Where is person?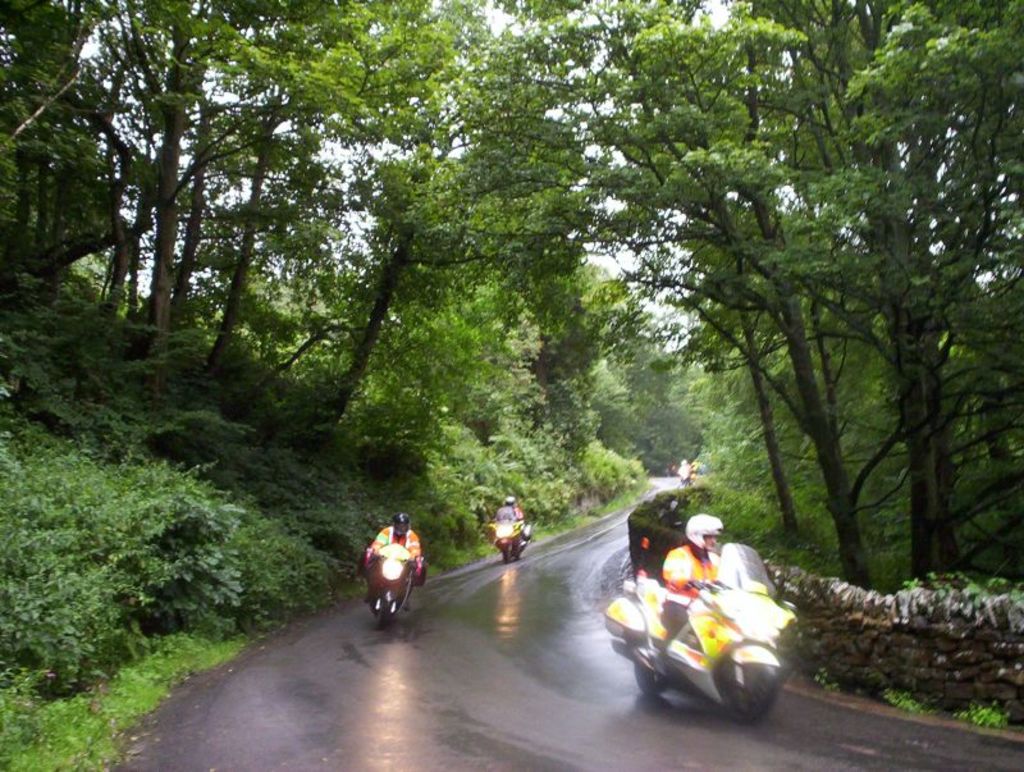
box(493, 494, 525, 542).
